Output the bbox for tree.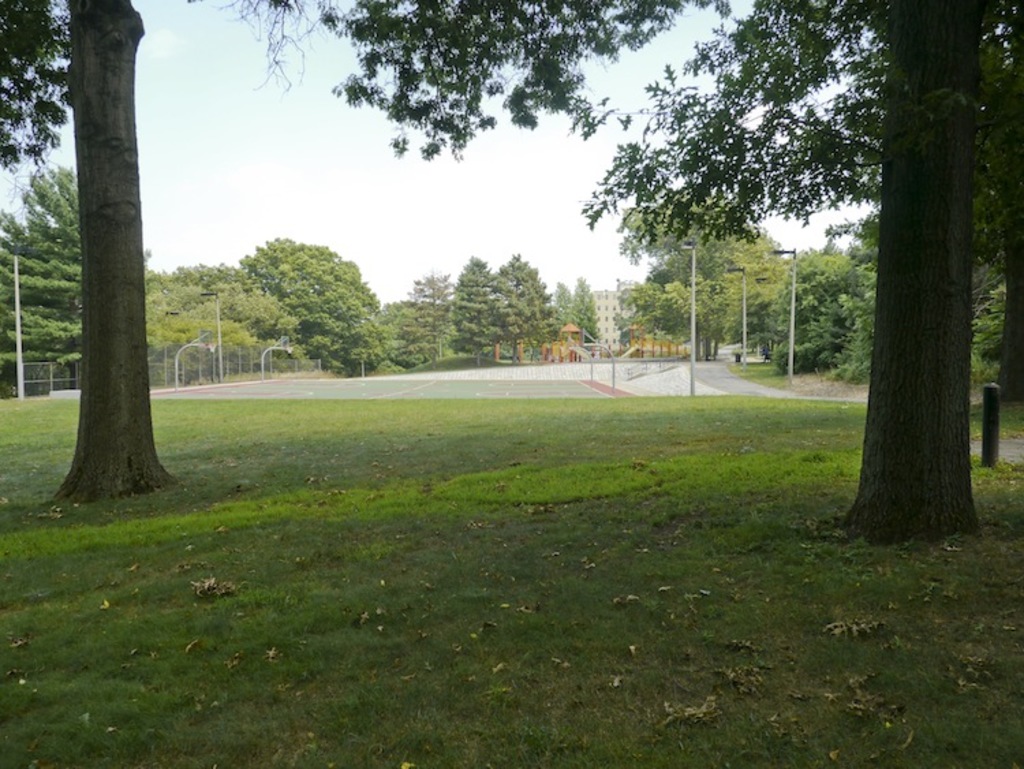
<region>501, 261, 561, 359</region>.
